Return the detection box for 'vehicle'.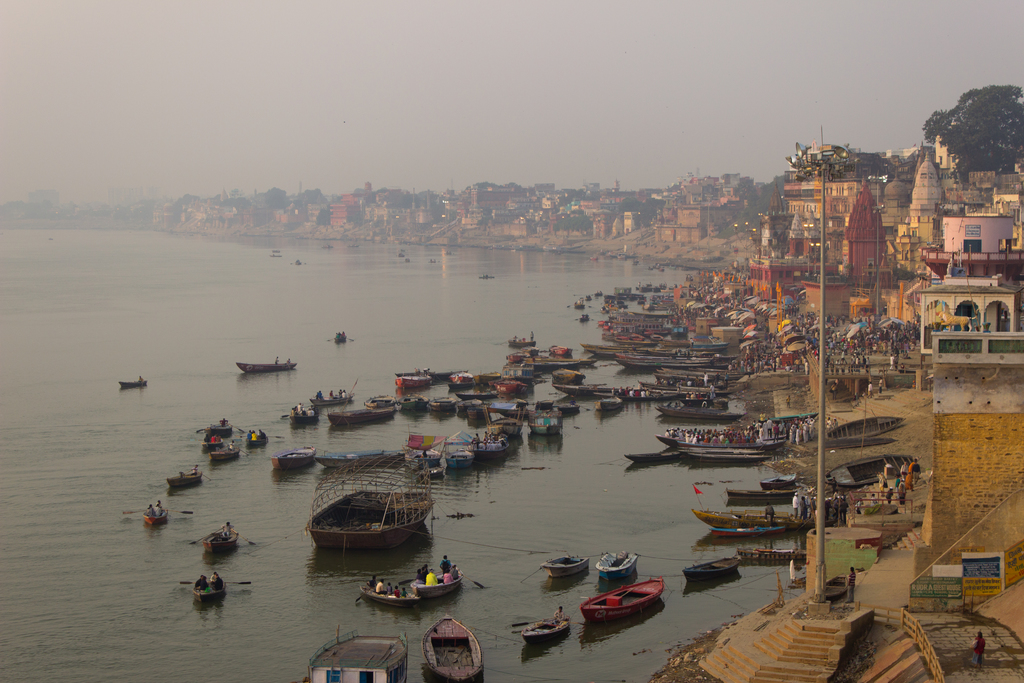
Rect(820, 436, 898, 450).
